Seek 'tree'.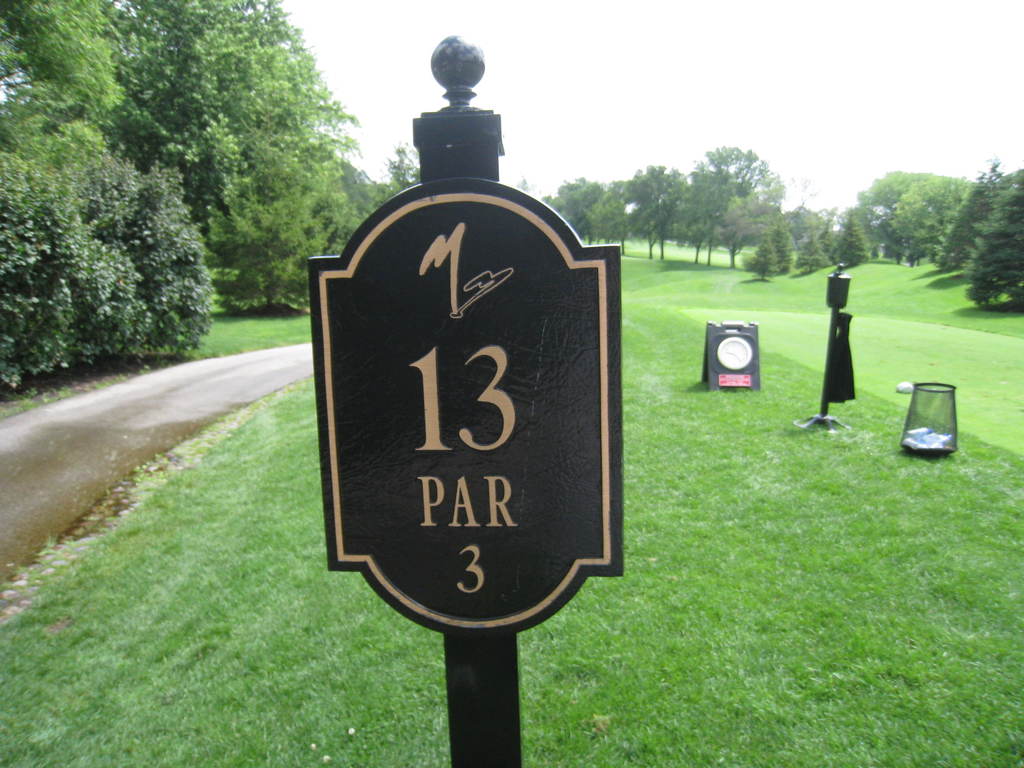
bbox=[936, 157, 1009, 273].
